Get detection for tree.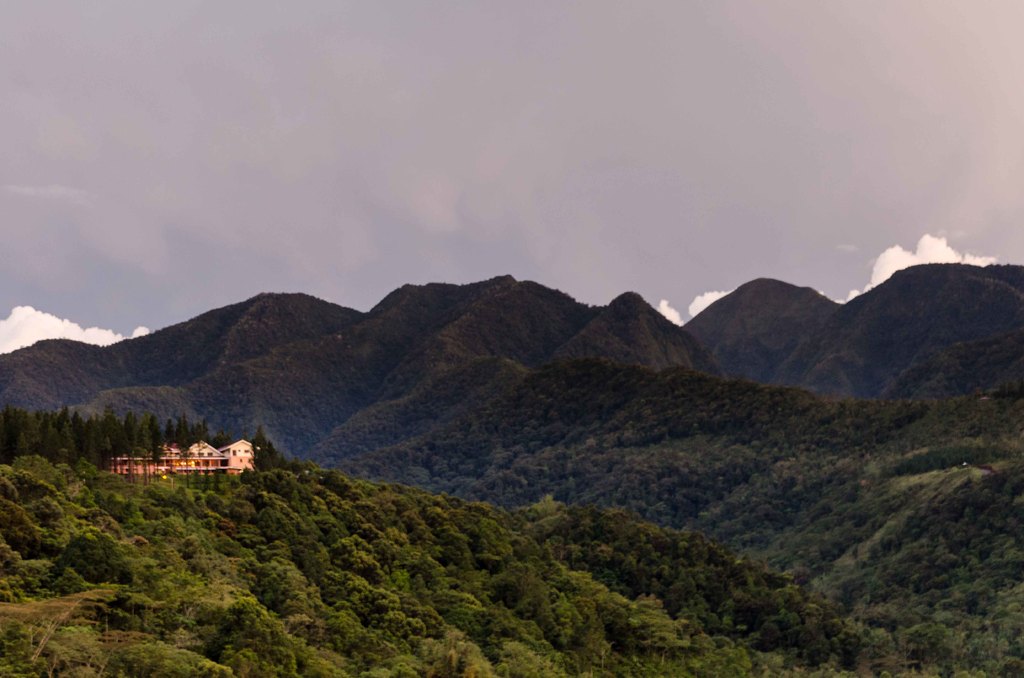
Detection: [1, 401, 237, 472].
